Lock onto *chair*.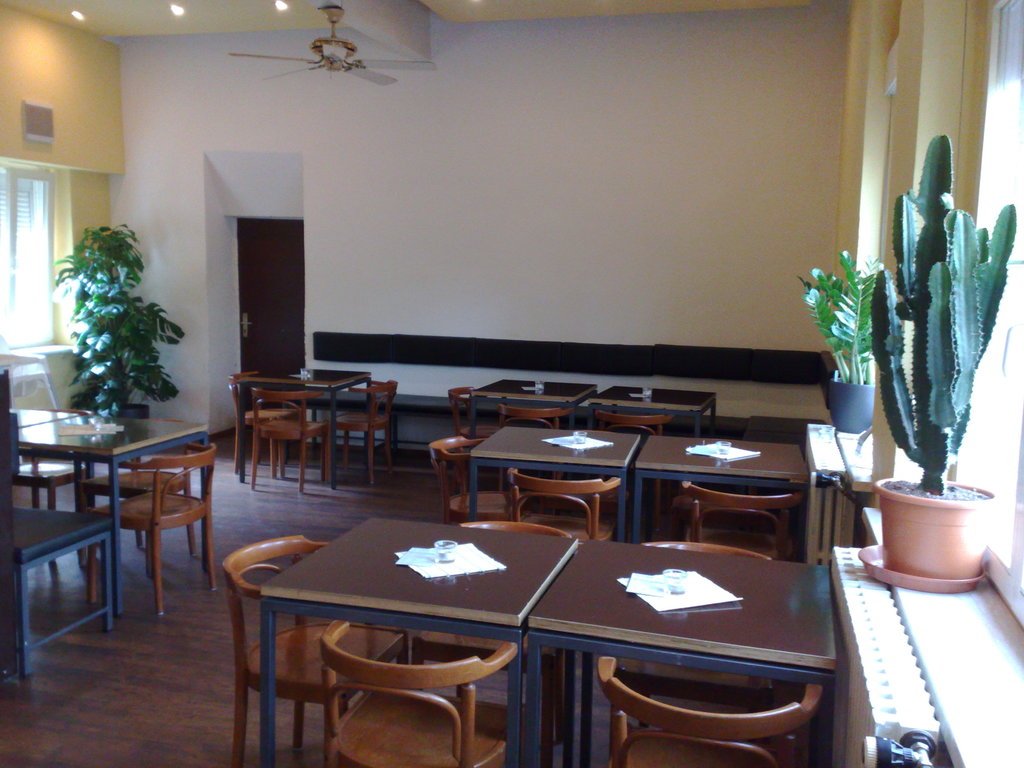
Locked: crop(10, 409, 84, 565).
